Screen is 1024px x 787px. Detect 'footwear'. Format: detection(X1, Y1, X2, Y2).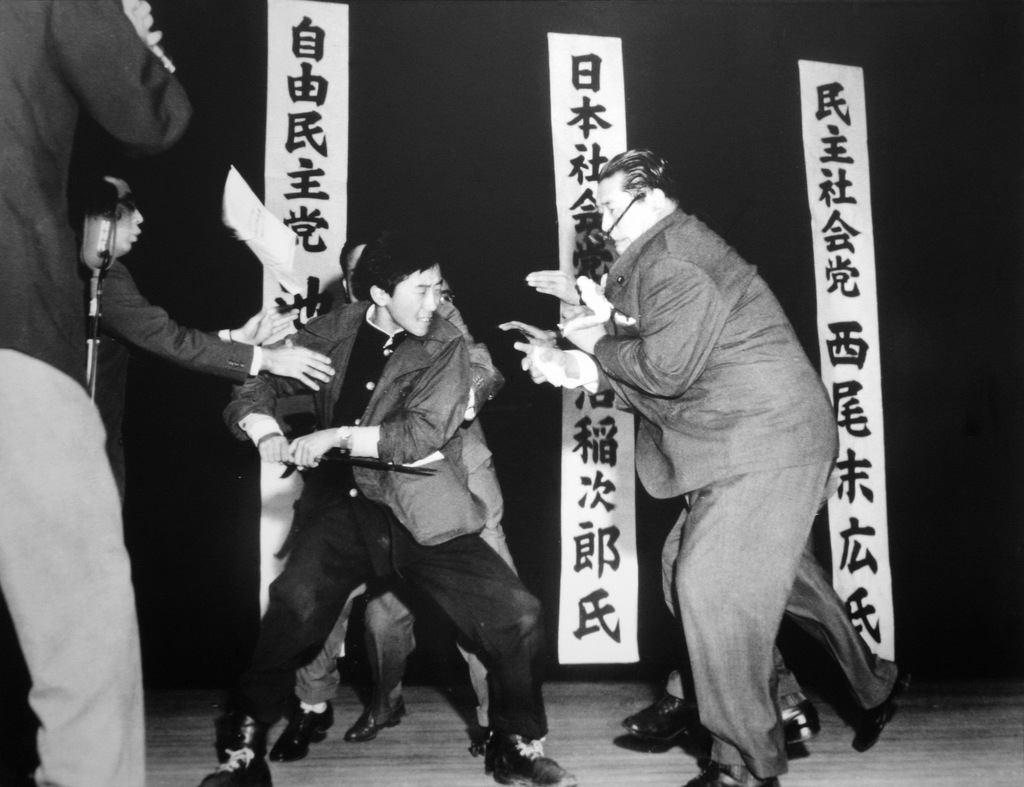
detection(271, 703, 337, 759).
